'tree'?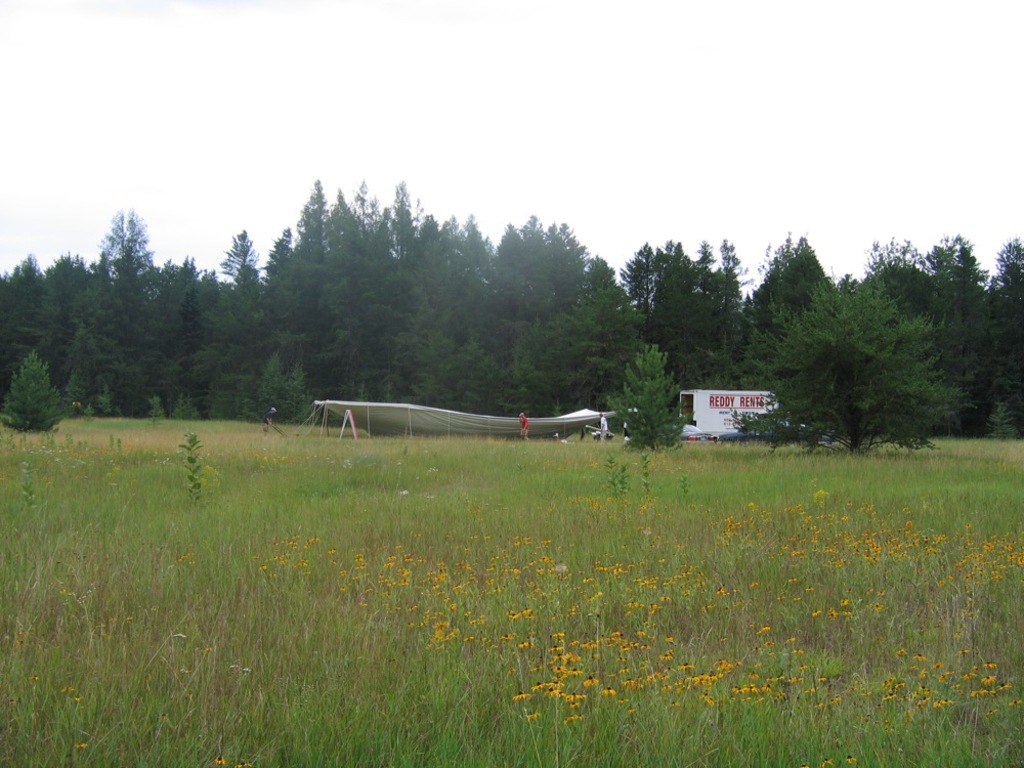
(37,219,168,427)
